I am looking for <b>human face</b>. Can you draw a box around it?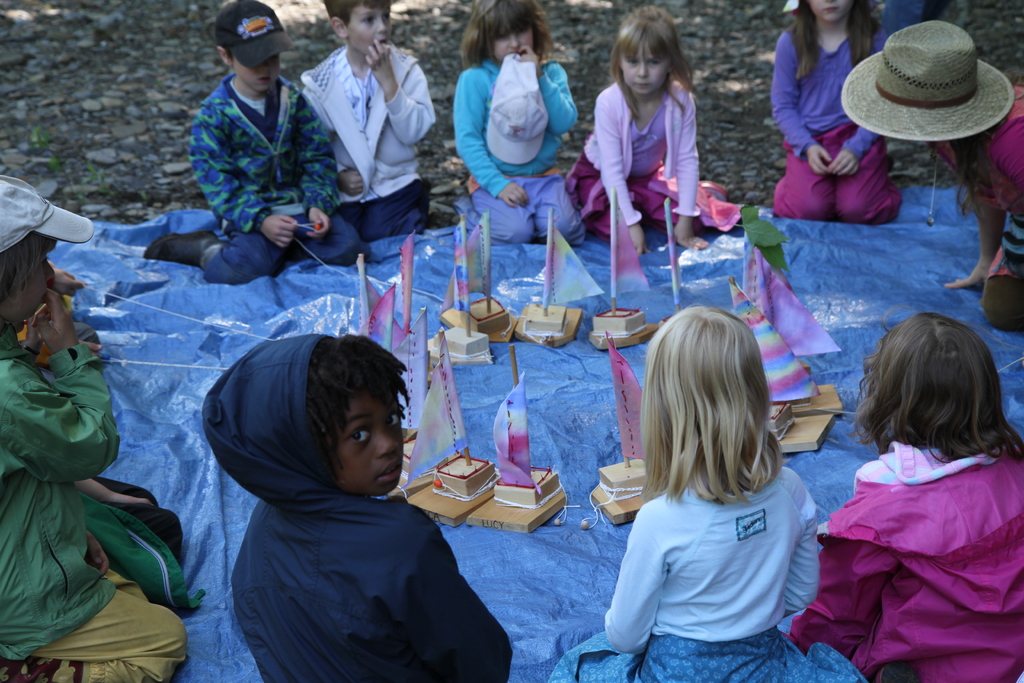
Sure, the bounding box is bbox=(617, 44, 668, 93).
